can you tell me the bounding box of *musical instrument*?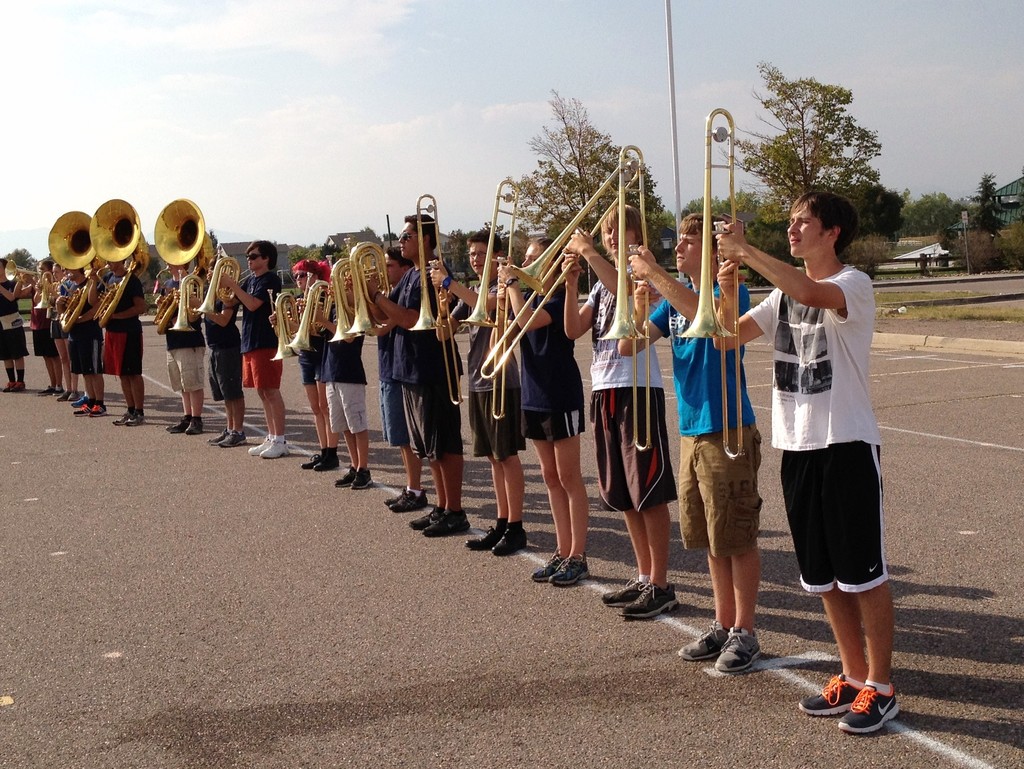
[x1=188, y1=245, x2=254, y2=329].
